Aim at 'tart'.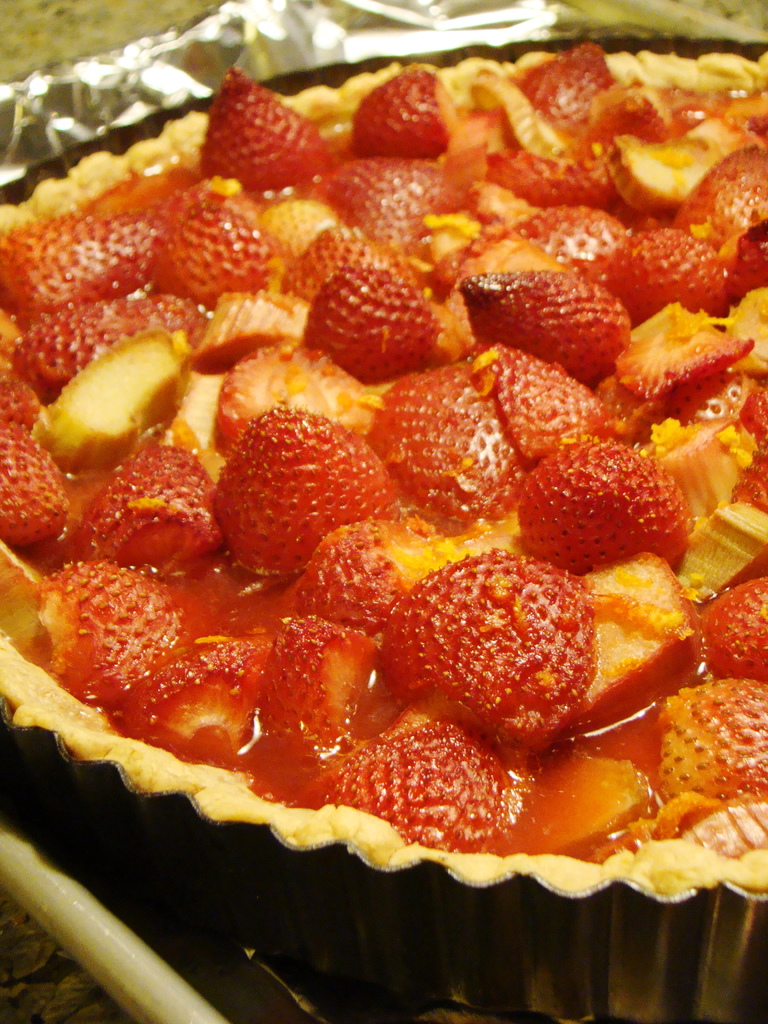
Aimed at <box>0,52,767,897</box>.
